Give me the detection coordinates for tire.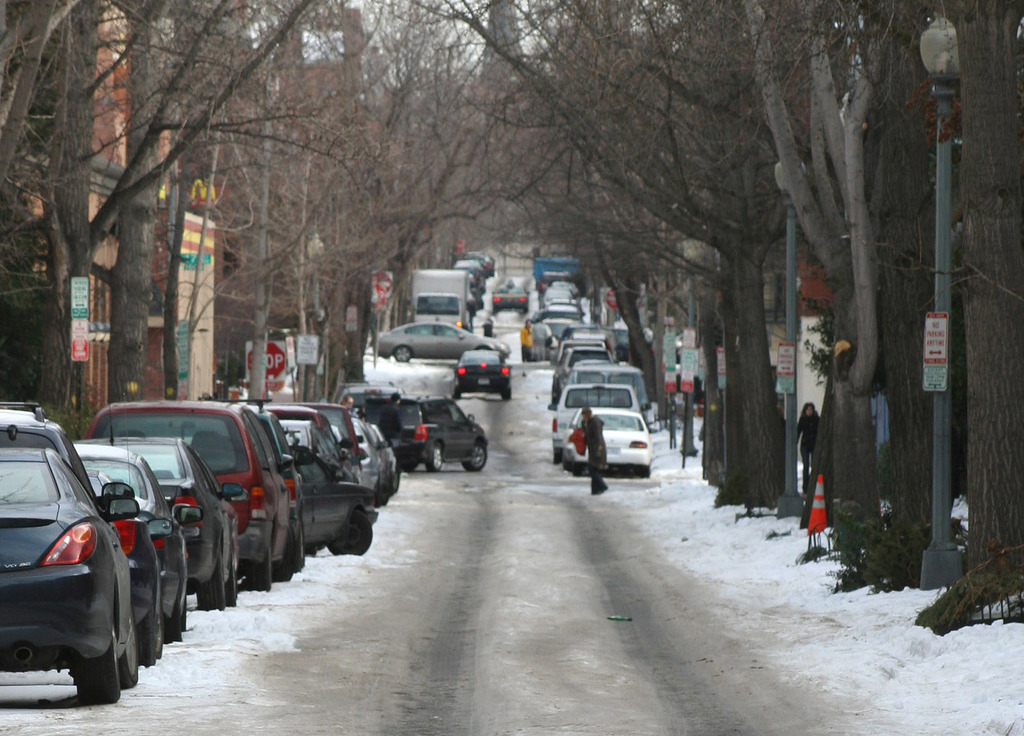
box(243, 543, 275, 589).
